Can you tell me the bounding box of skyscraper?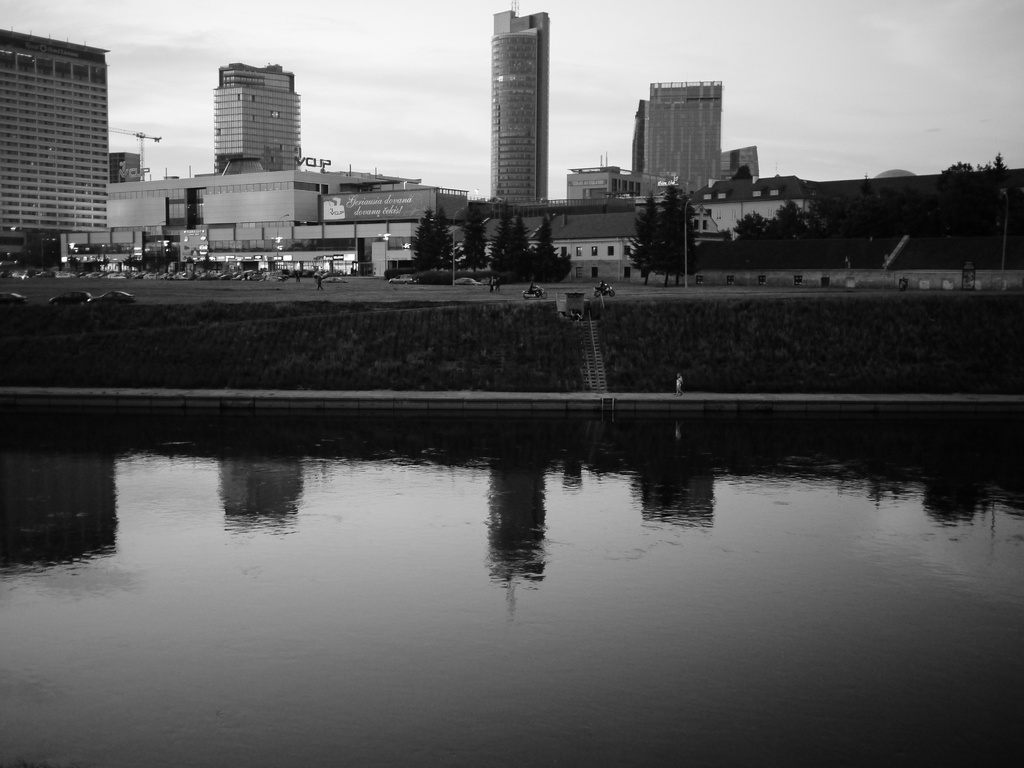
<bbox>490, 3, 547, 205</bbox>.
